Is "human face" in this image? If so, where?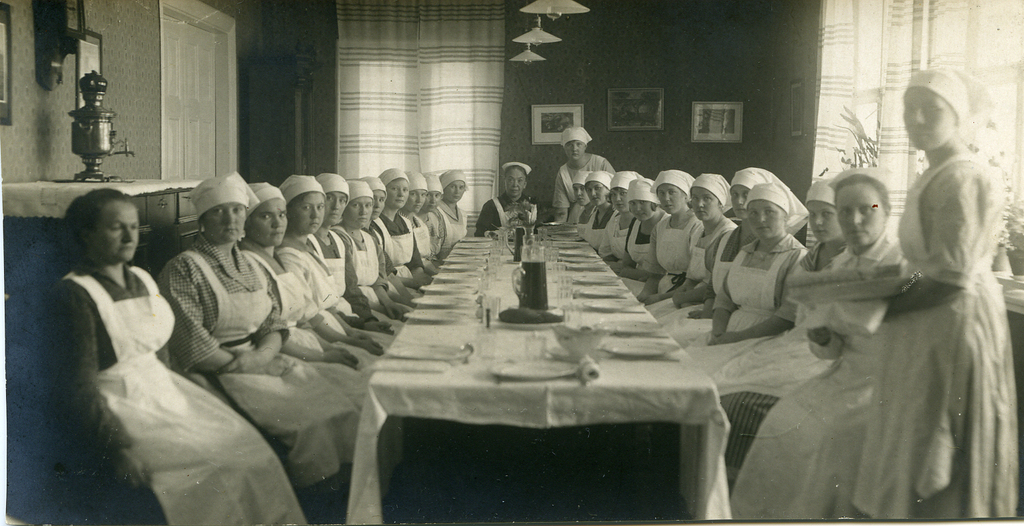
Yes, at detection(901, 88, 953, 152).
